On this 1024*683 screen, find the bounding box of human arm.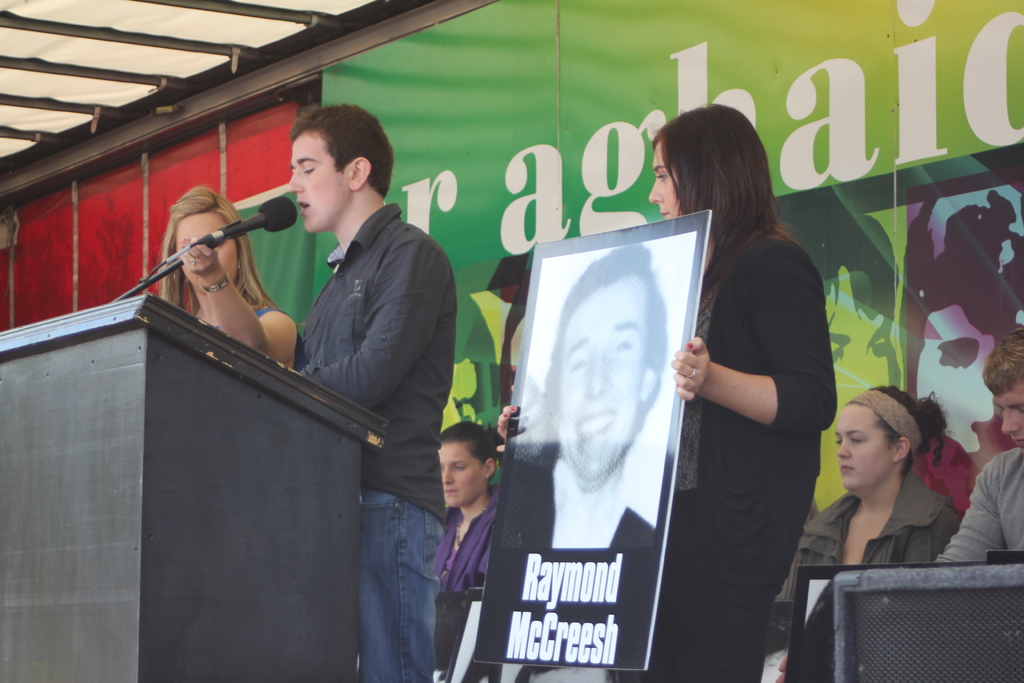
Bounding box: (left=675, top=330, right=776, bottom=425).
